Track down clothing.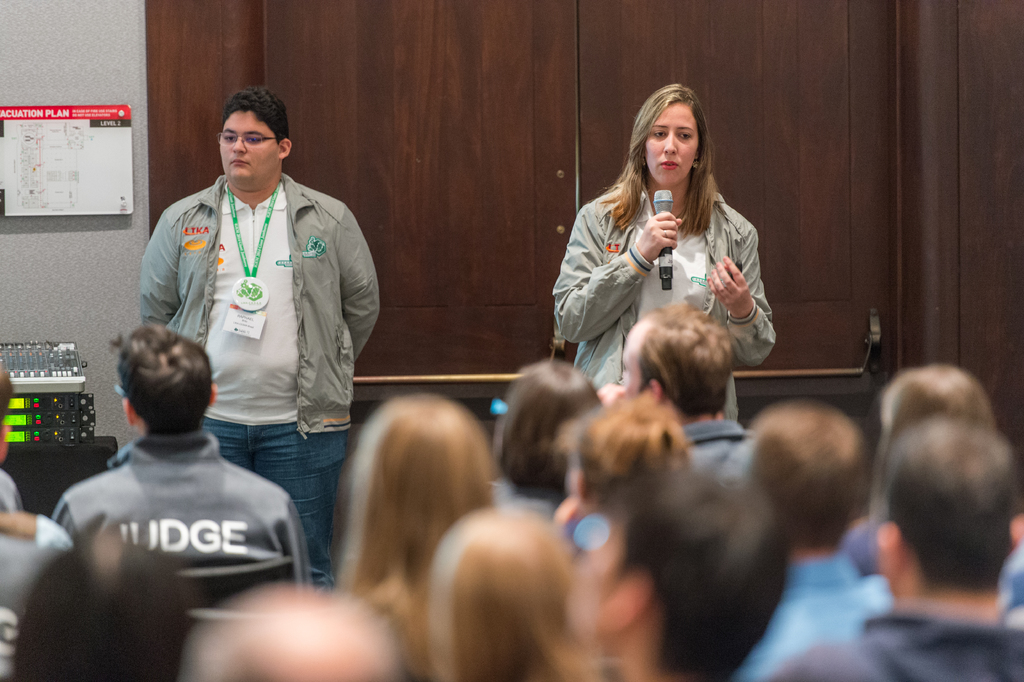
Tracked to 548, 178, 786, 440.
